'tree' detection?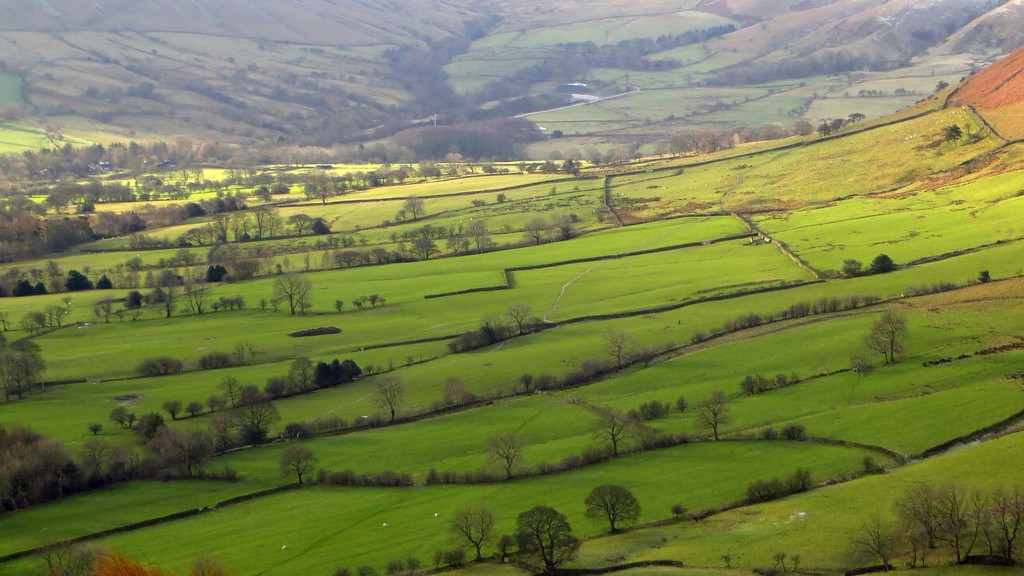
0:422:72:515
